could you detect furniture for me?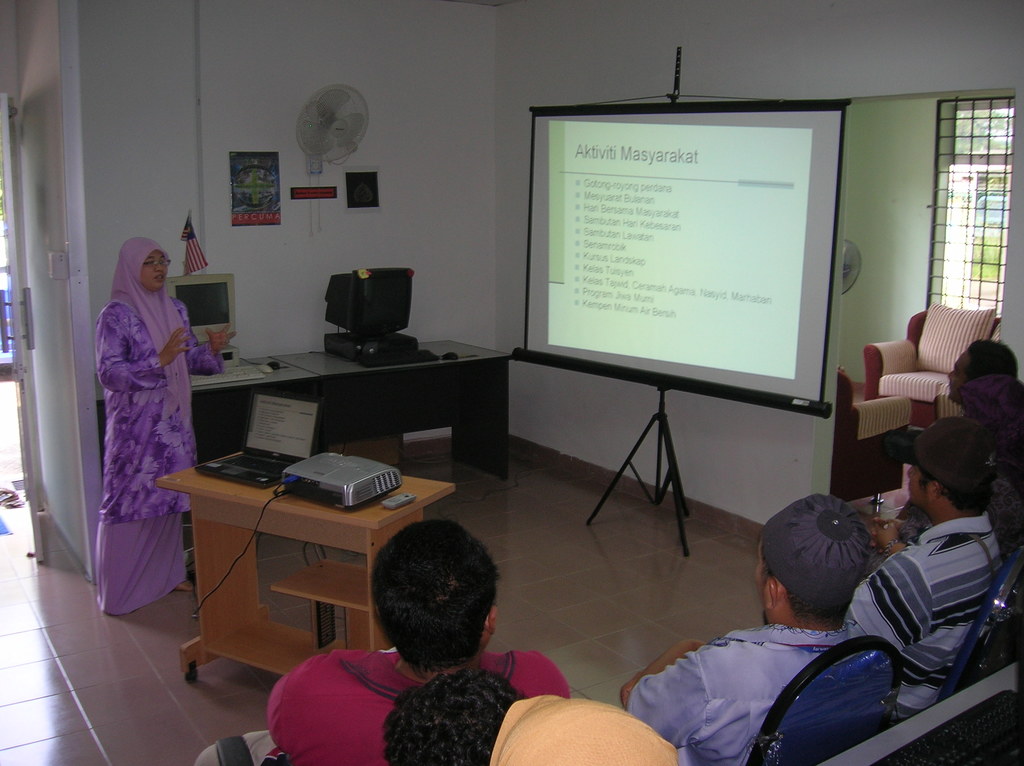
Detection result: pyautogui.locateOnScreen(746, 635, 903, 765).
